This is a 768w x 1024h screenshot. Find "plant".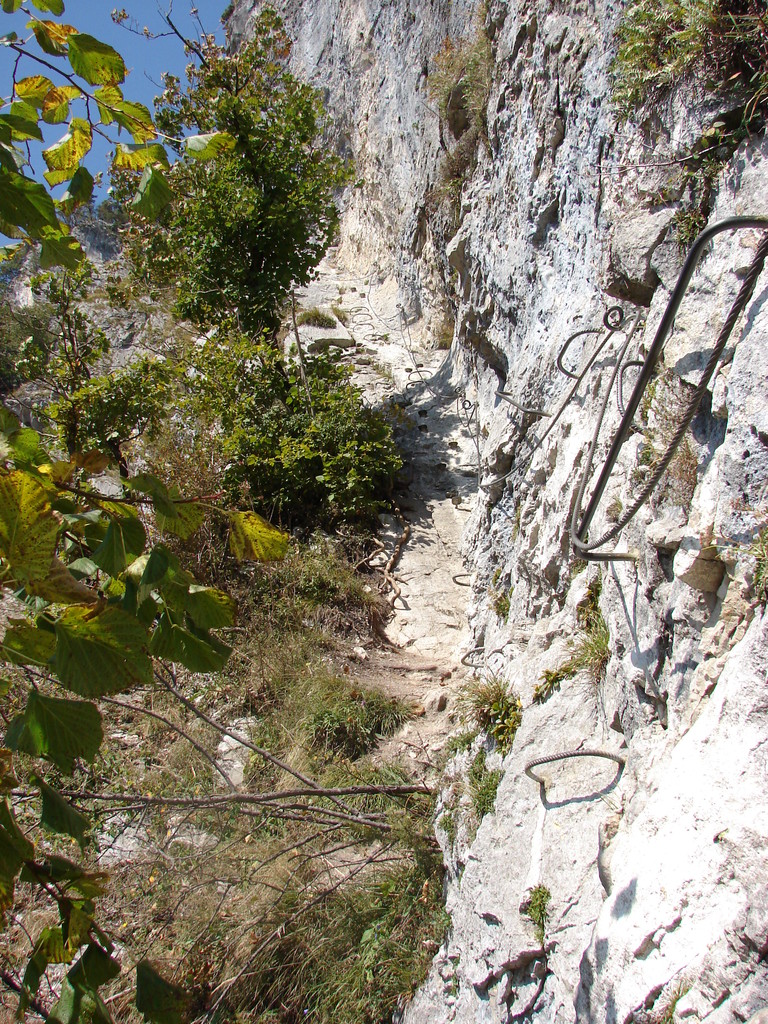
Bounding box: l=417, t=16, r=492, b=124.
